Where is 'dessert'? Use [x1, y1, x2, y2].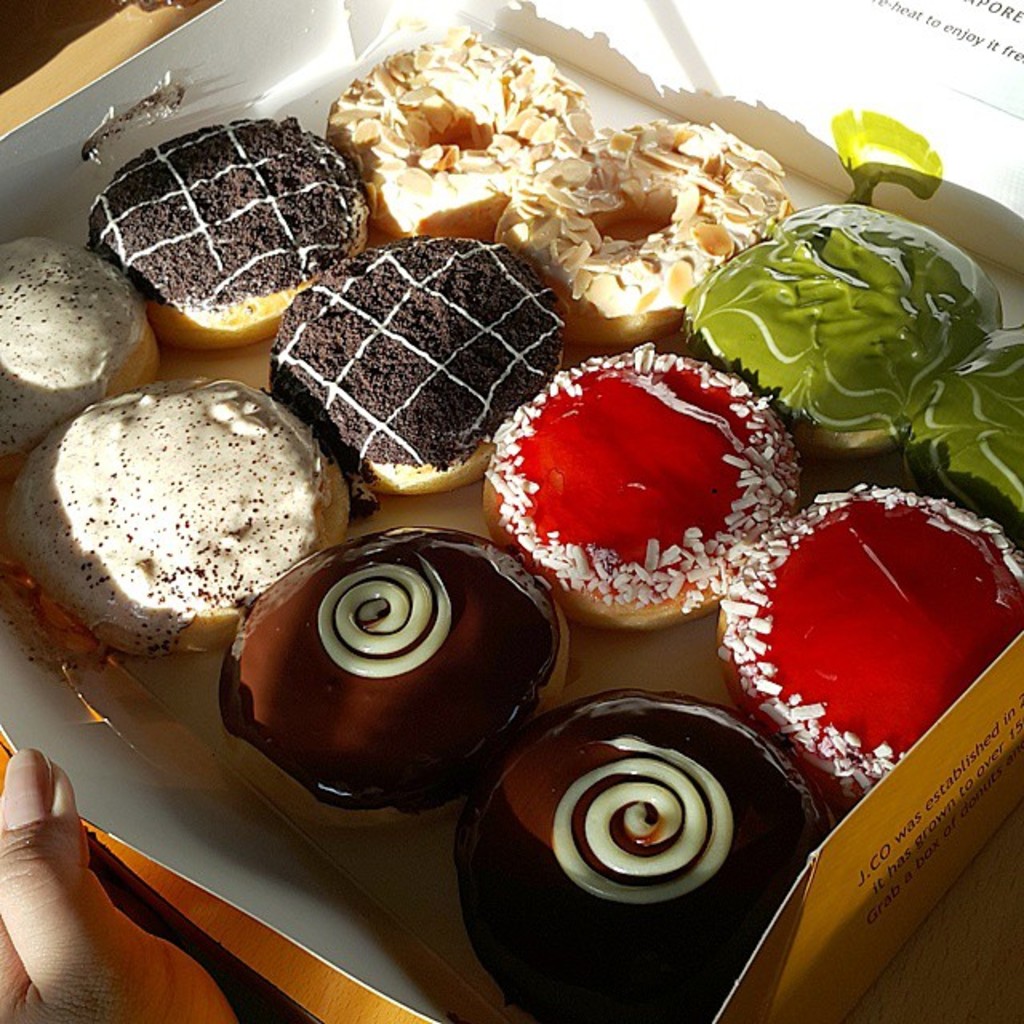
[501, 128, 789, 336].
